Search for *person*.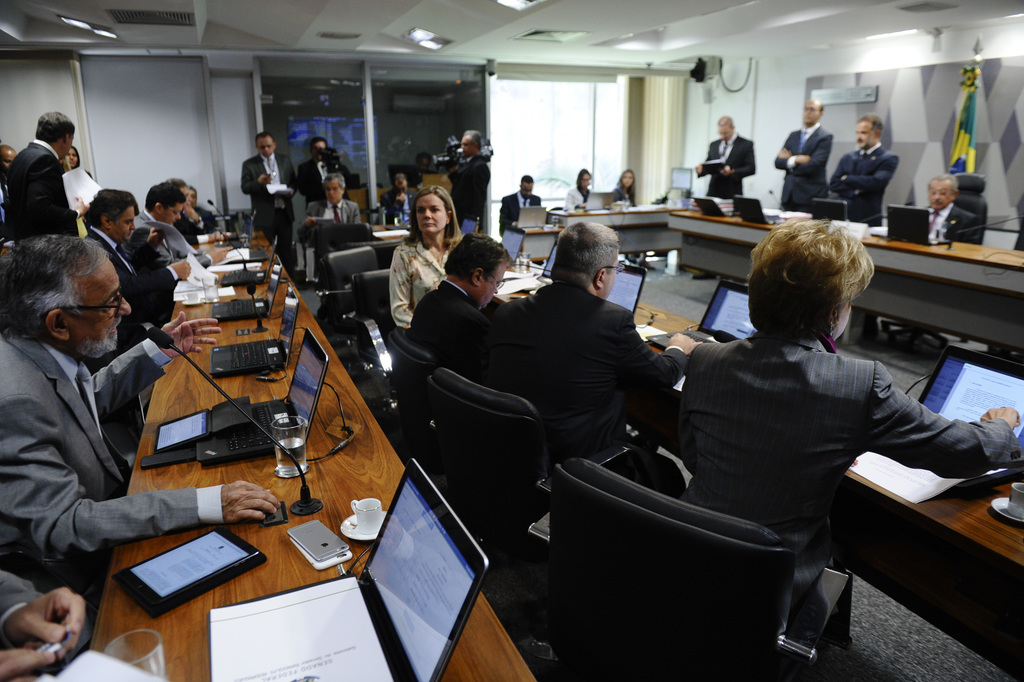
Found at BBox(614, 163, 638, 202).
